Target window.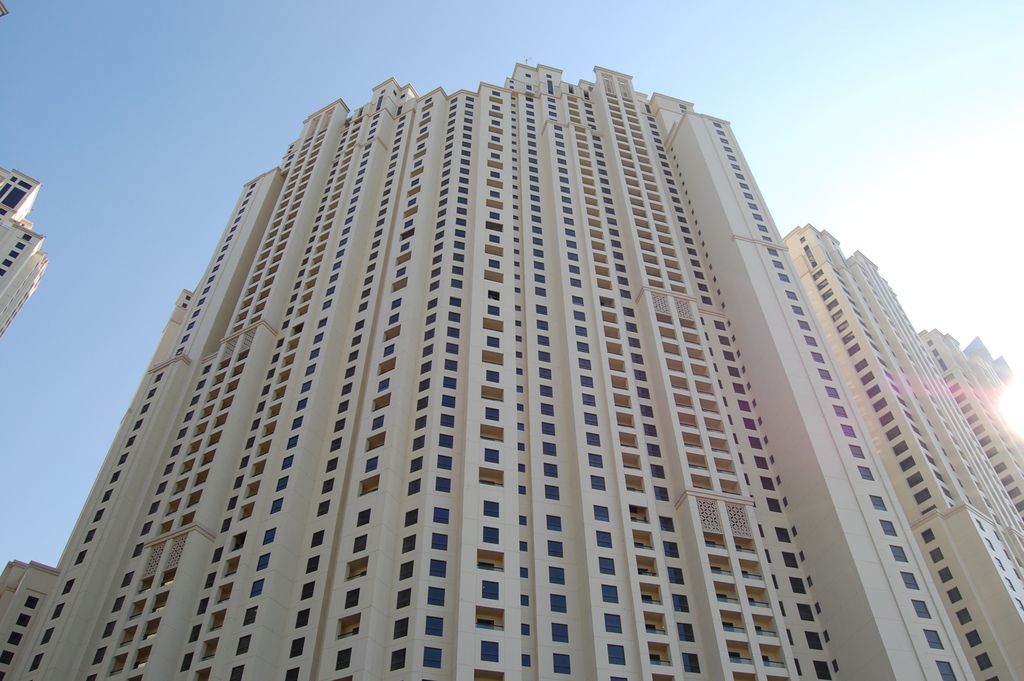
Target region: box(461, 141, 471, 147).
